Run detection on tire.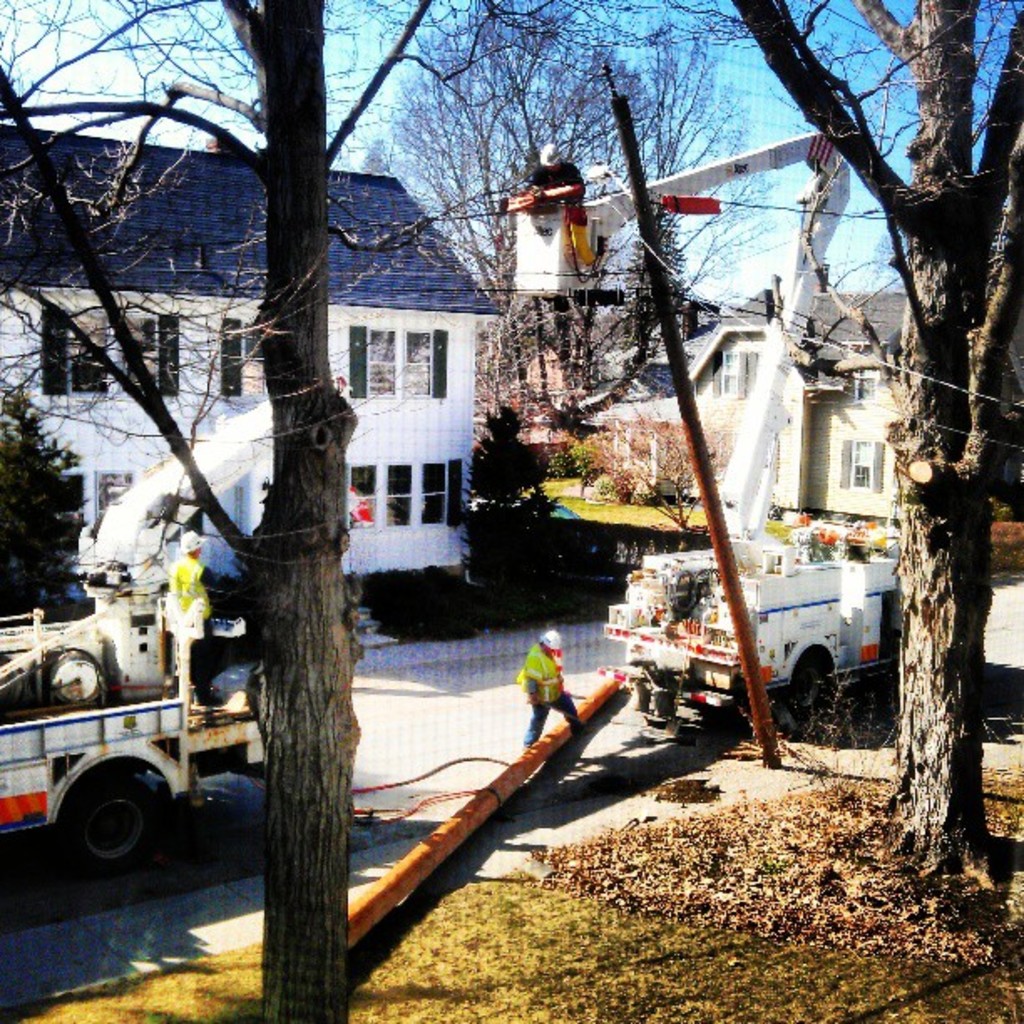
Result: {"x1": 781, "y1": 651, "x2": 843, "y2": 741}.
